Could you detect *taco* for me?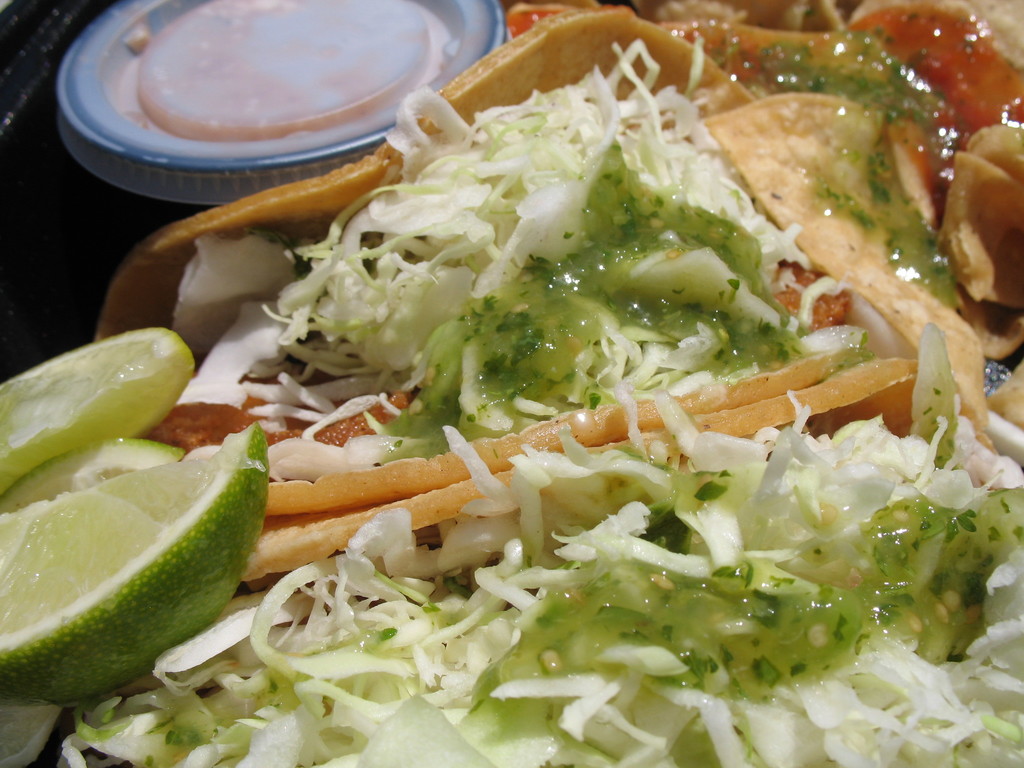
Detection result: x1=7, y1=348, x2=1023, y2=762.
